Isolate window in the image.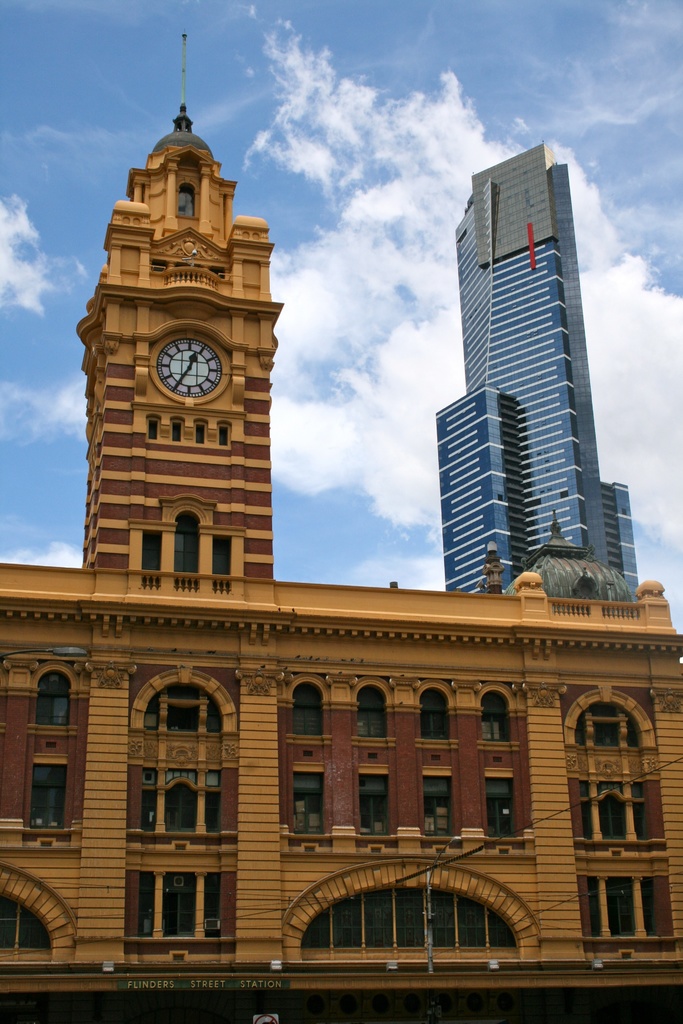
Isolated region: (left=354, top=769, right=413, bottom=844).
